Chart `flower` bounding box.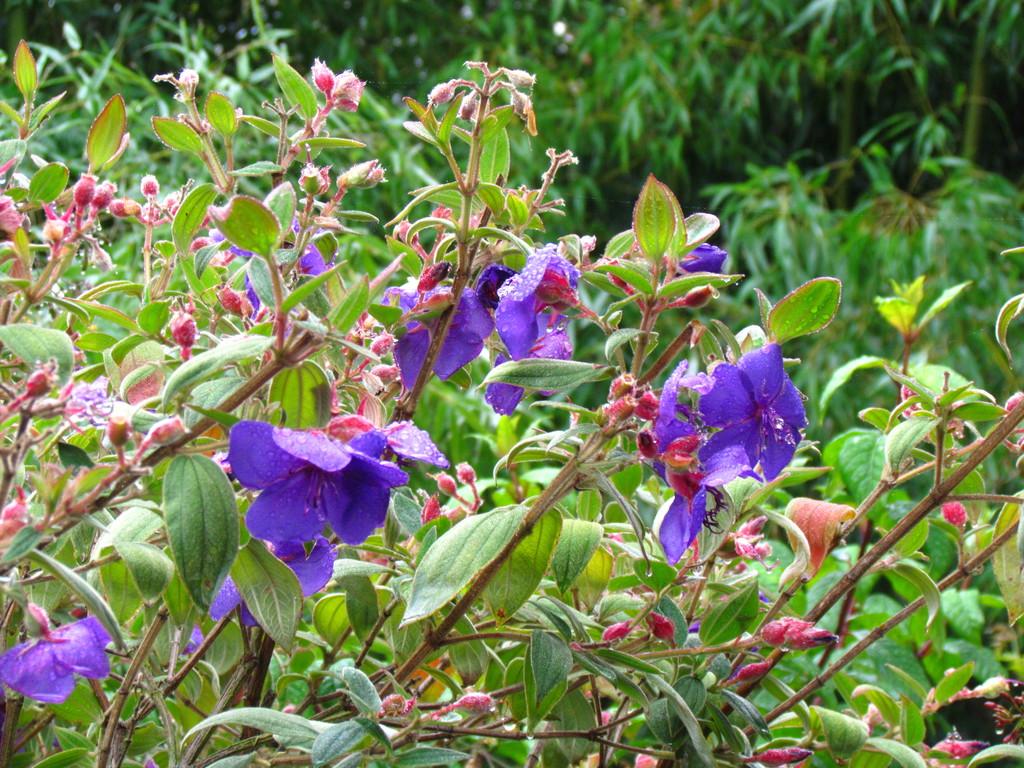
Charted: detection(163, 294, 196, 364).
